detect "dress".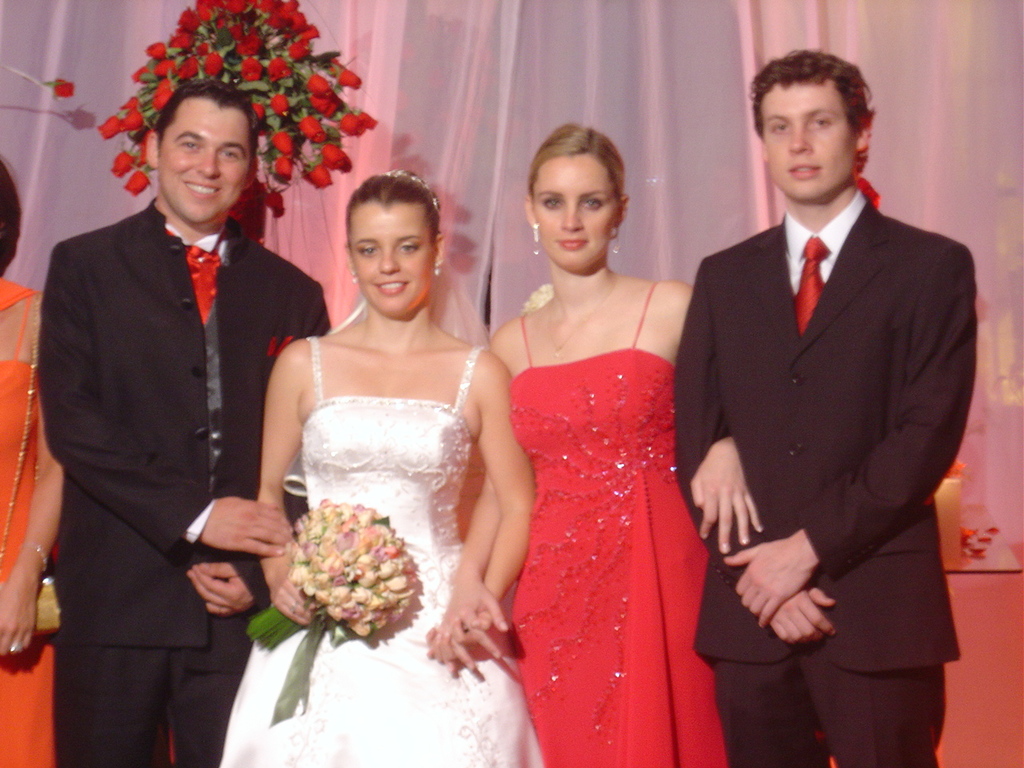
Detected at select_region(461, 278, 734, 767).
